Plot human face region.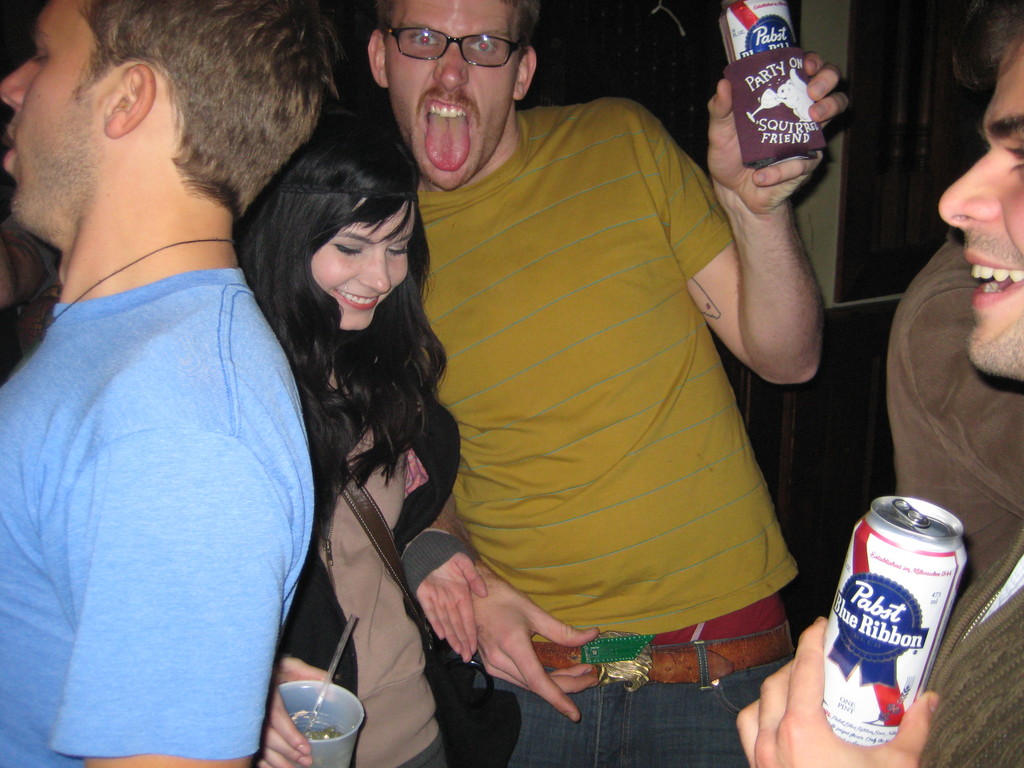
Plotted at <bbox>937, 44, 1023, 378</bbox>.
